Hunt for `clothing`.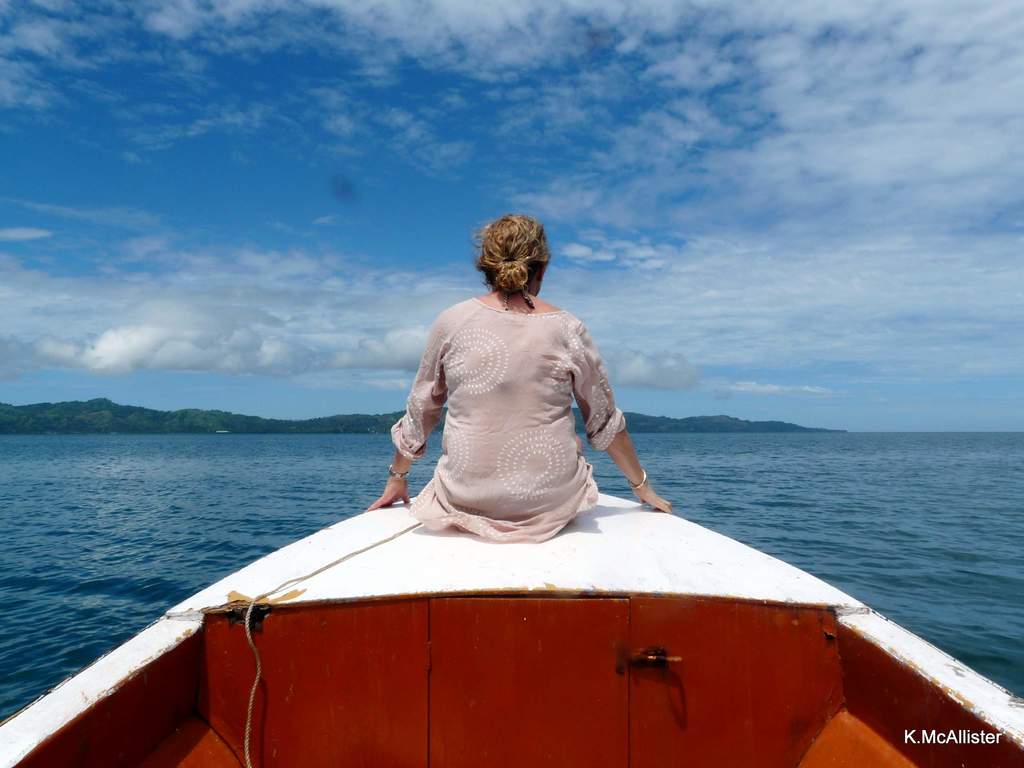
Hunted down at <box>395,297,620,544</box>.
